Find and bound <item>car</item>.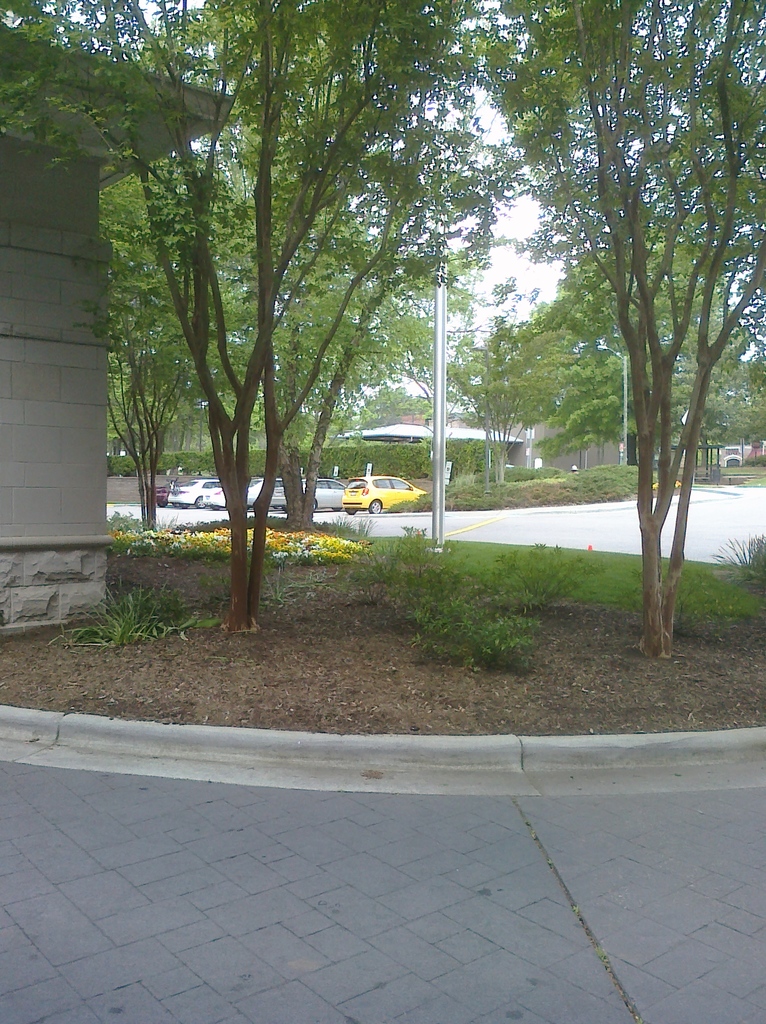
Bound: [285, 472, 348, 512].
